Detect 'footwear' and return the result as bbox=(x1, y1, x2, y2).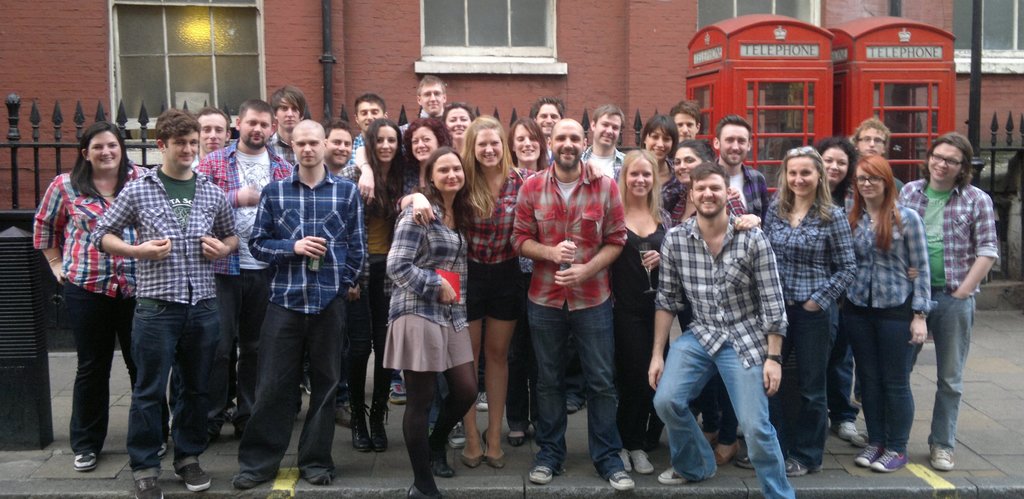
bbox=(430, 436, 455, 478).
